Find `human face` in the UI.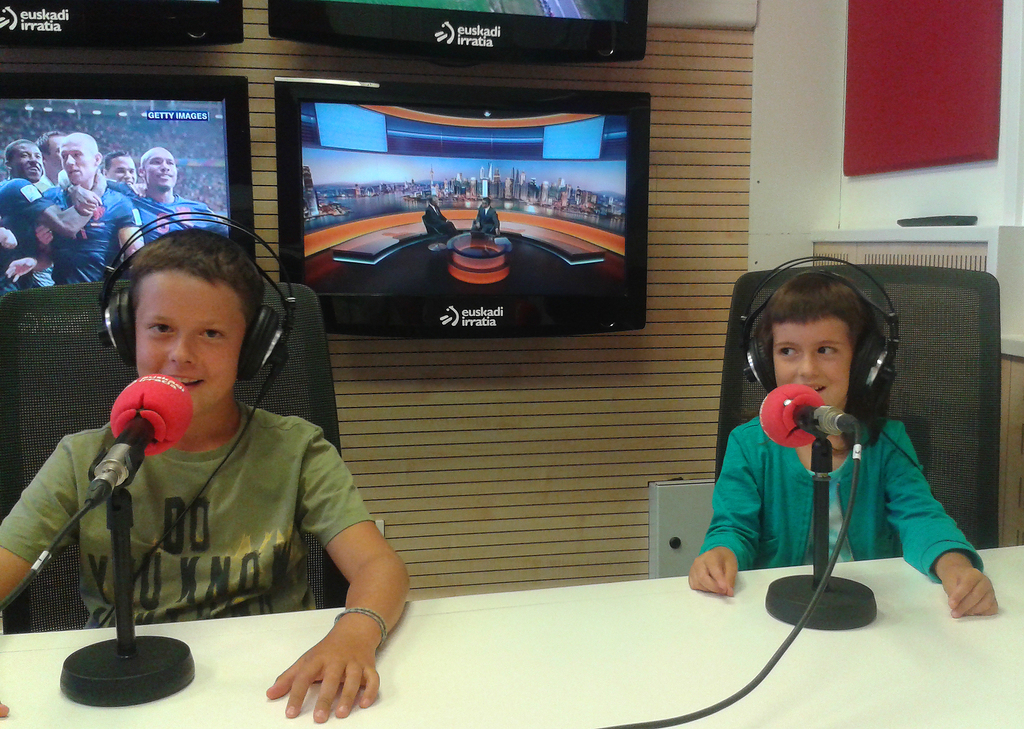
UI element at left=113, top=160, right=137, bottom=191.
